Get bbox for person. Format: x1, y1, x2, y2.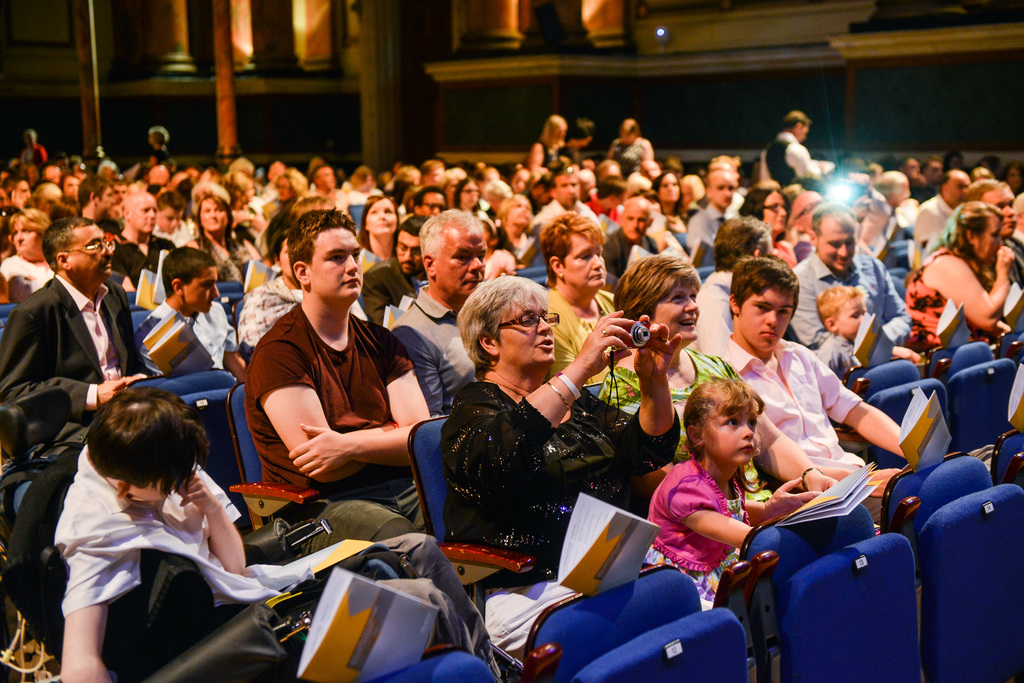
115, 179, 126, 218.
